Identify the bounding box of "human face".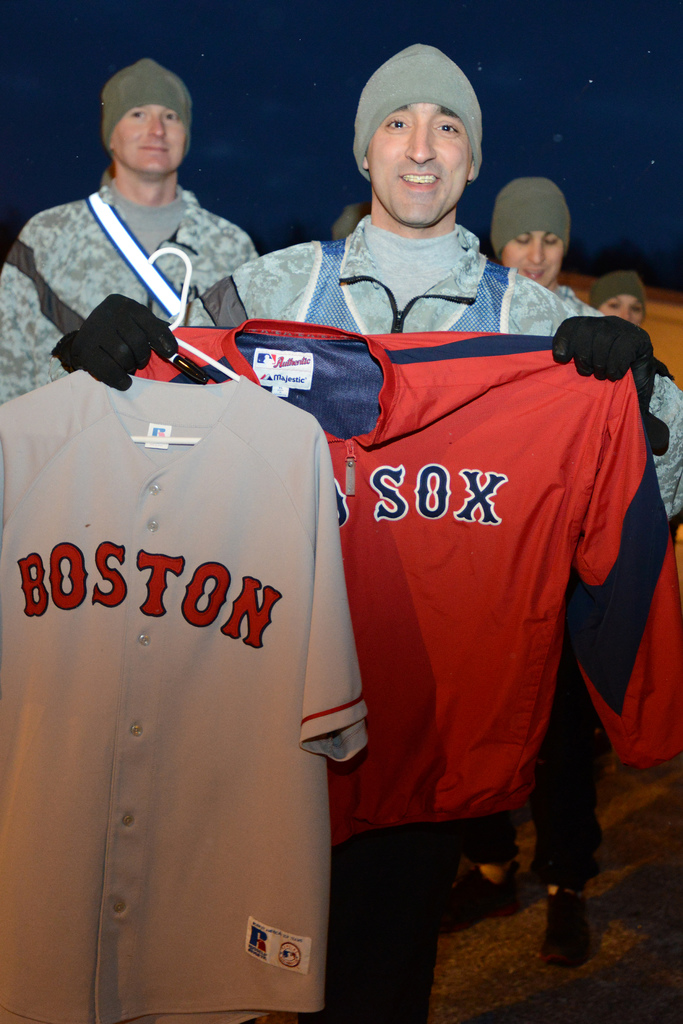
116/106/184/171.
